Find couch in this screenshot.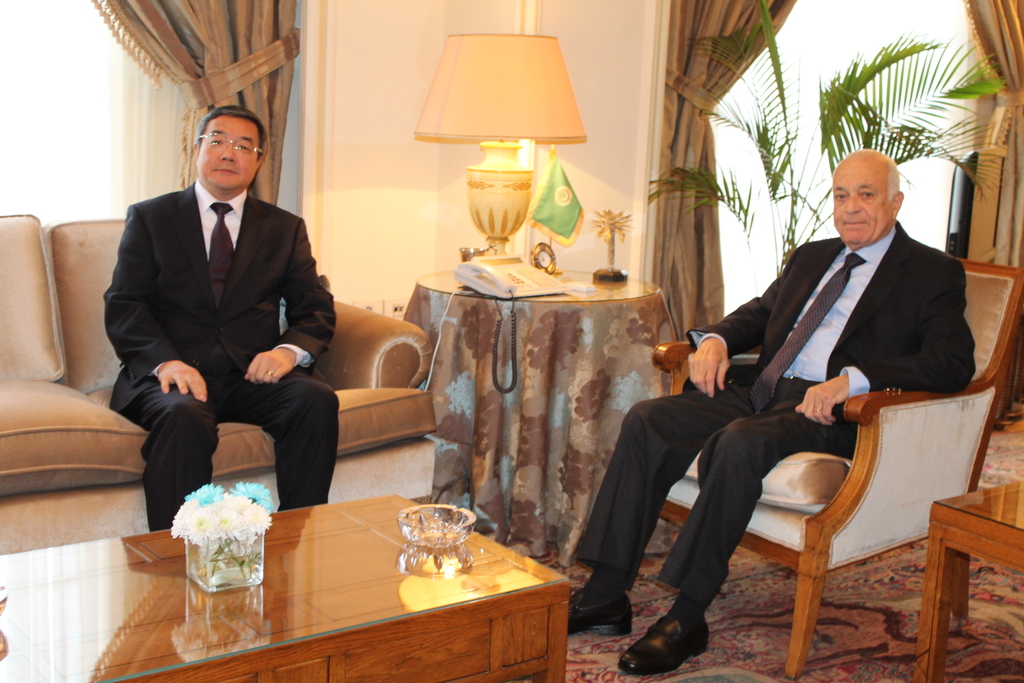
The bounding box for couch is [0, 215, 440, 555].
